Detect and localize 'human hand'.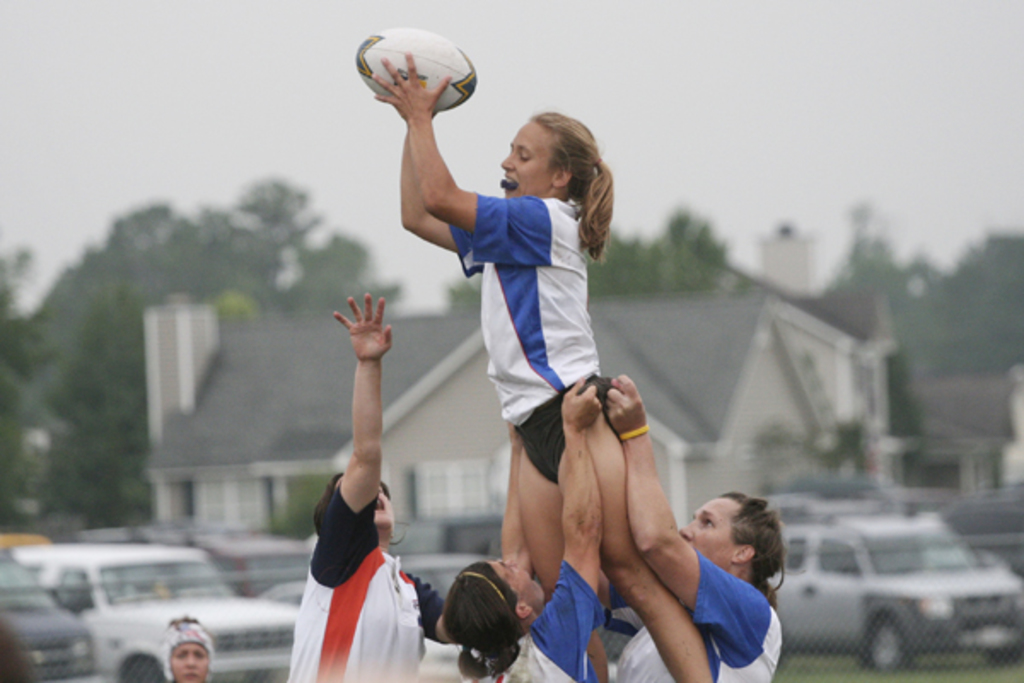
Localized at left=398, top=111, right=437, bottom=126.
